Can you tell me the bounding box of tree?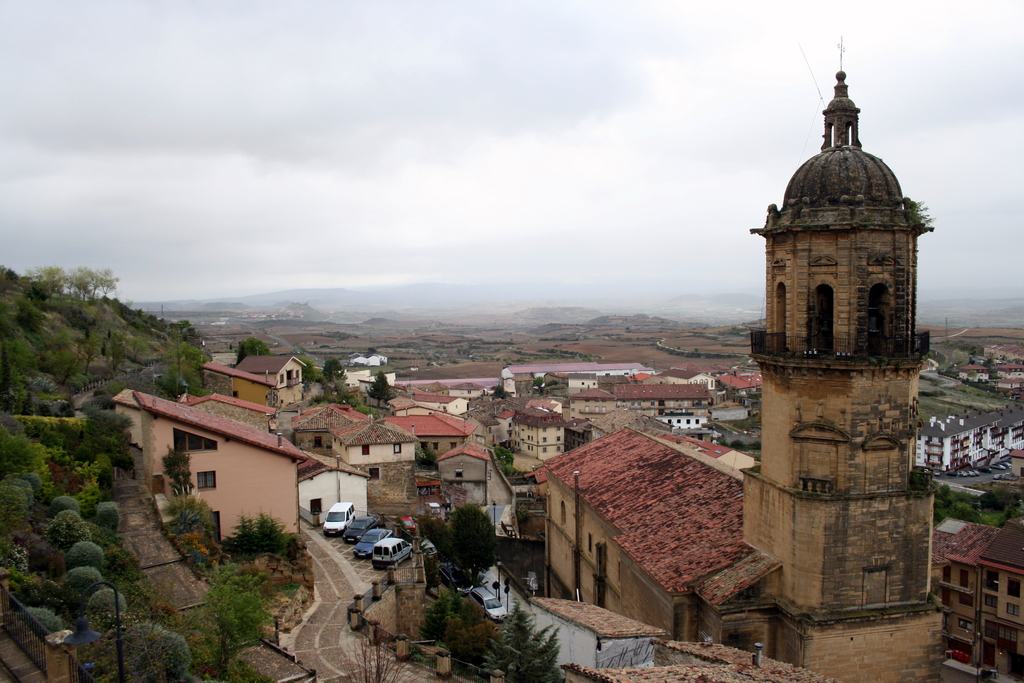
pyautogui.locateOnScreen(479, 598, 564, 682).
